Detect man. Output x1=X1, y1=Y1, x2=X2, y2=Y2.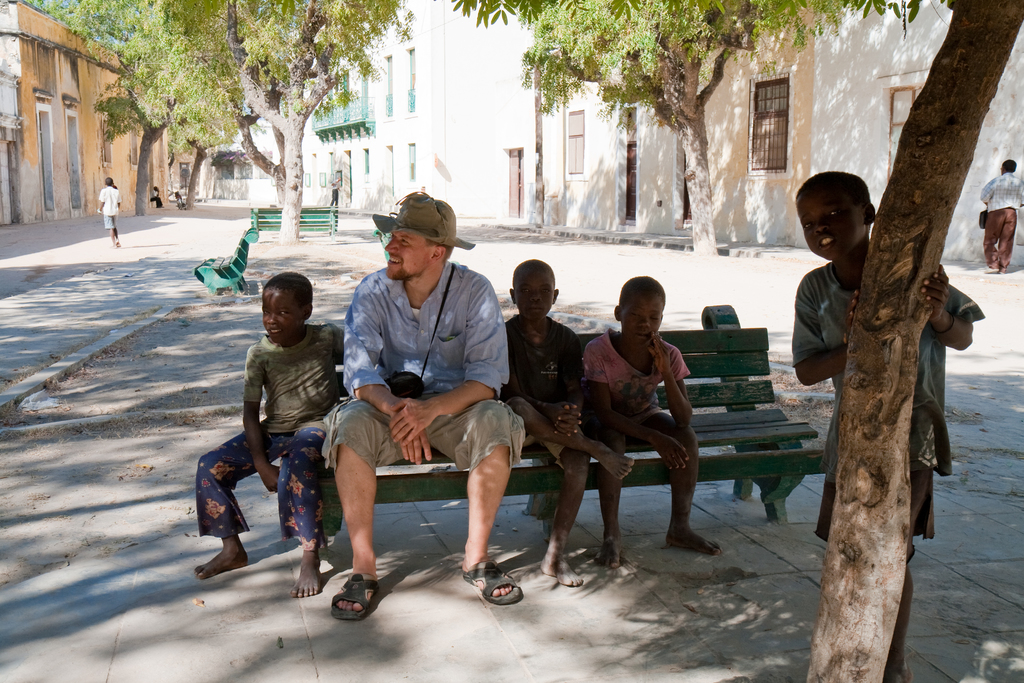
x1=314, y1=198, x2=533, y2=609.
